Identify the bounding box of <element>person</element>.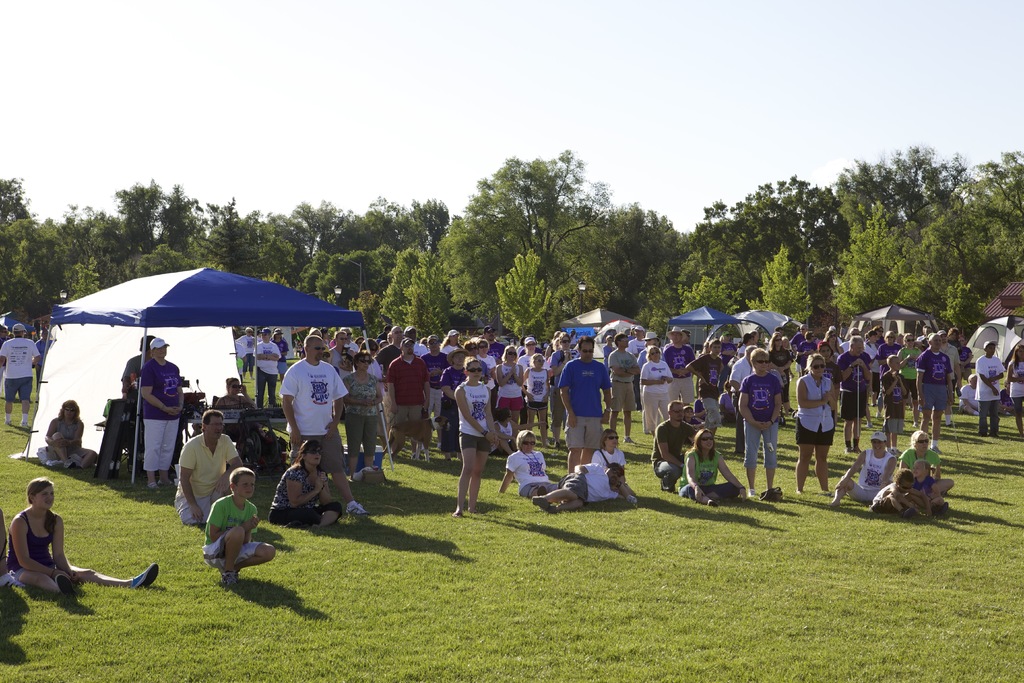
region(877, 469, 924, 519).
